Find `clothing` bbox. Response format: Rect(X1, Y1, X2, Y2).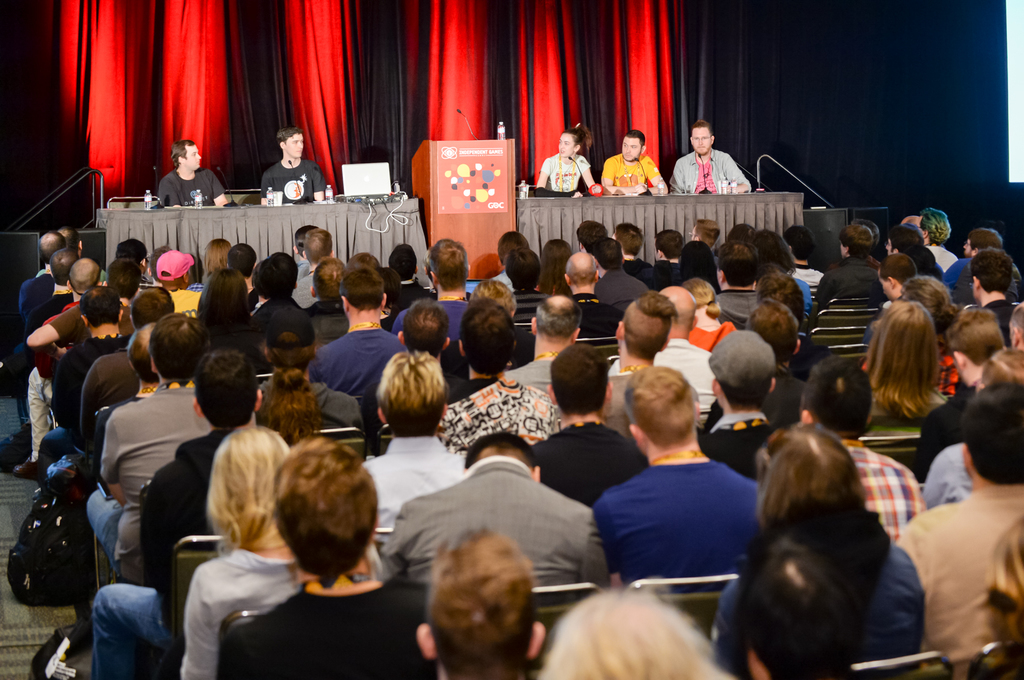
Rect(815, 260, 890, 323).
